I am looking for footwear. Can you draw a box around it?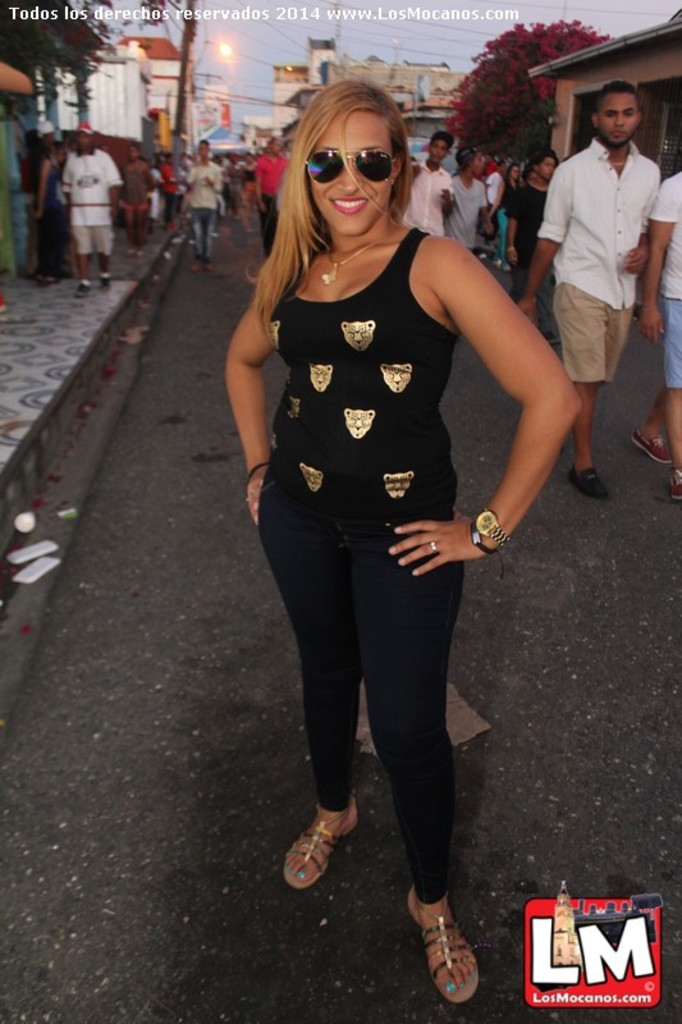
Sure, the bounding box is x1=282, y1=797, x2=362, y2=890.
